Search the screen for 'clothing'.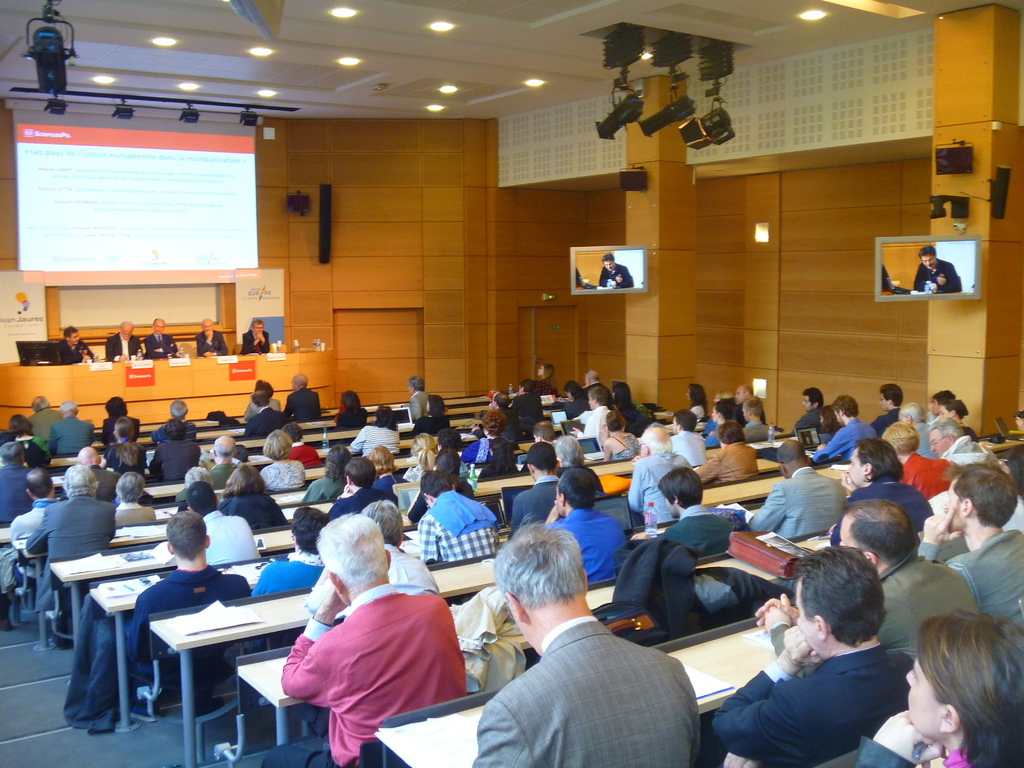
Found at rect(238, 325, 270, 352).
